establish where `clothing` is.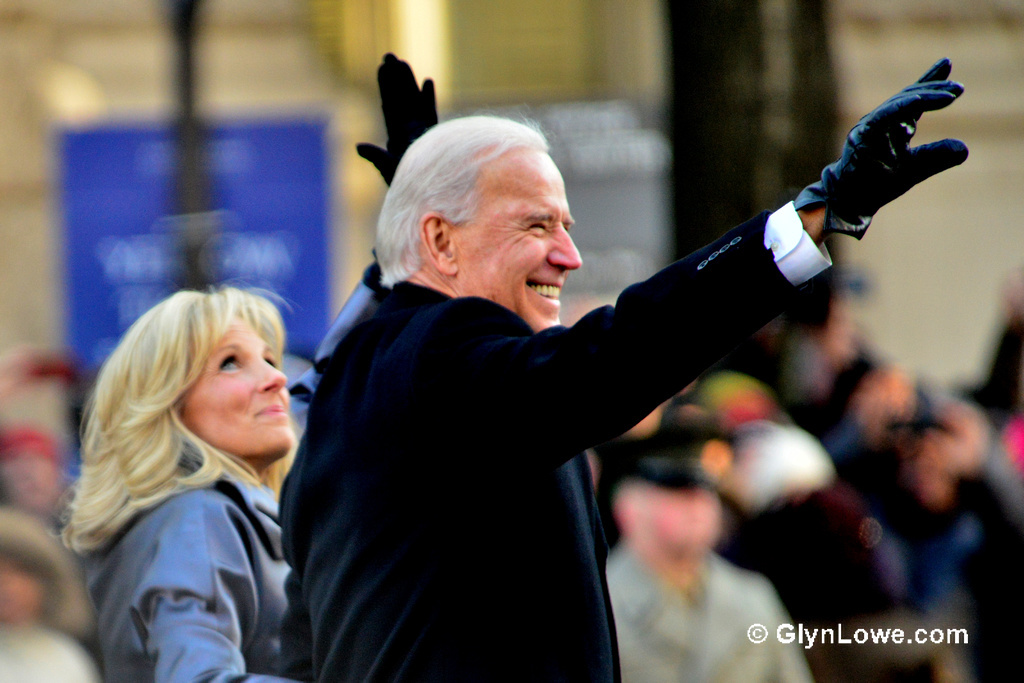
Established at {"left": 598, "top": 554, "right": 808, "bottom": 682}.
